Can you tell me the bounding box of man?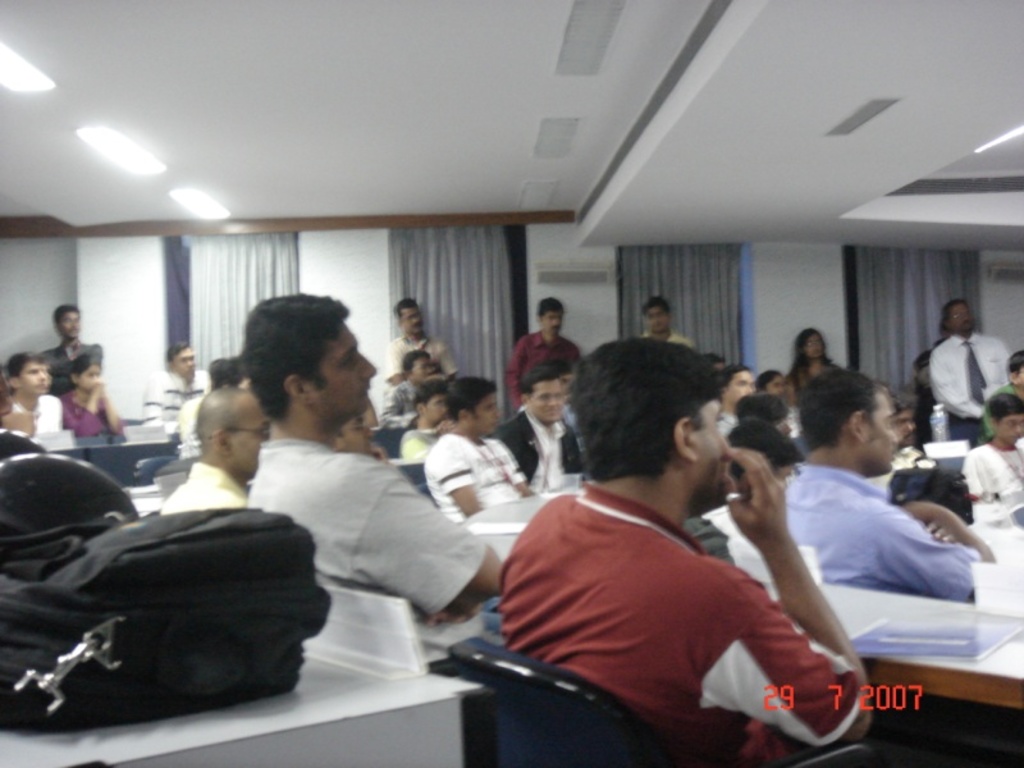
965/390/1023/502.
